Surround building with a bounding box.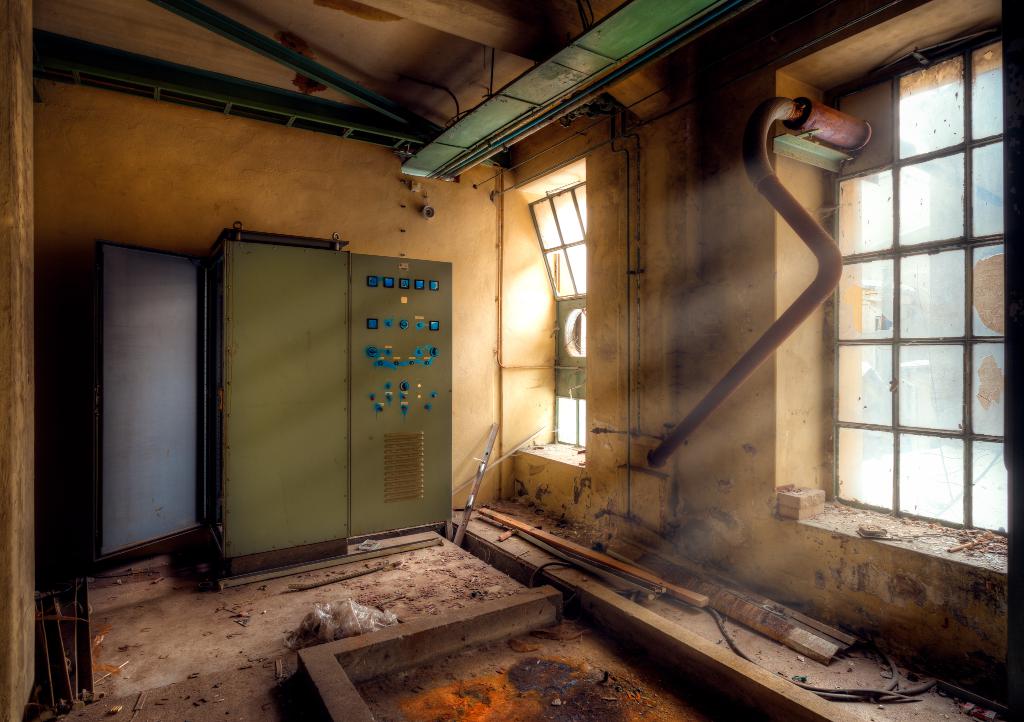
locate(0, 0, 1023, 721).
